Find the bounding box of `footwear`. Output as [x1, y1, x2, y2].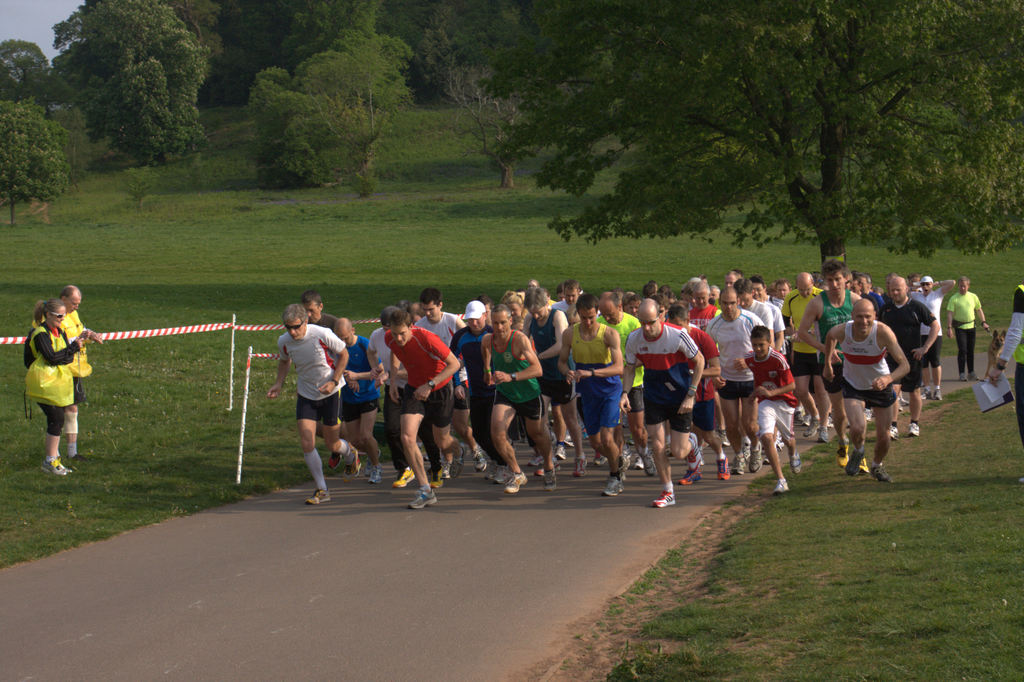
[44, 457, 70, 477].
